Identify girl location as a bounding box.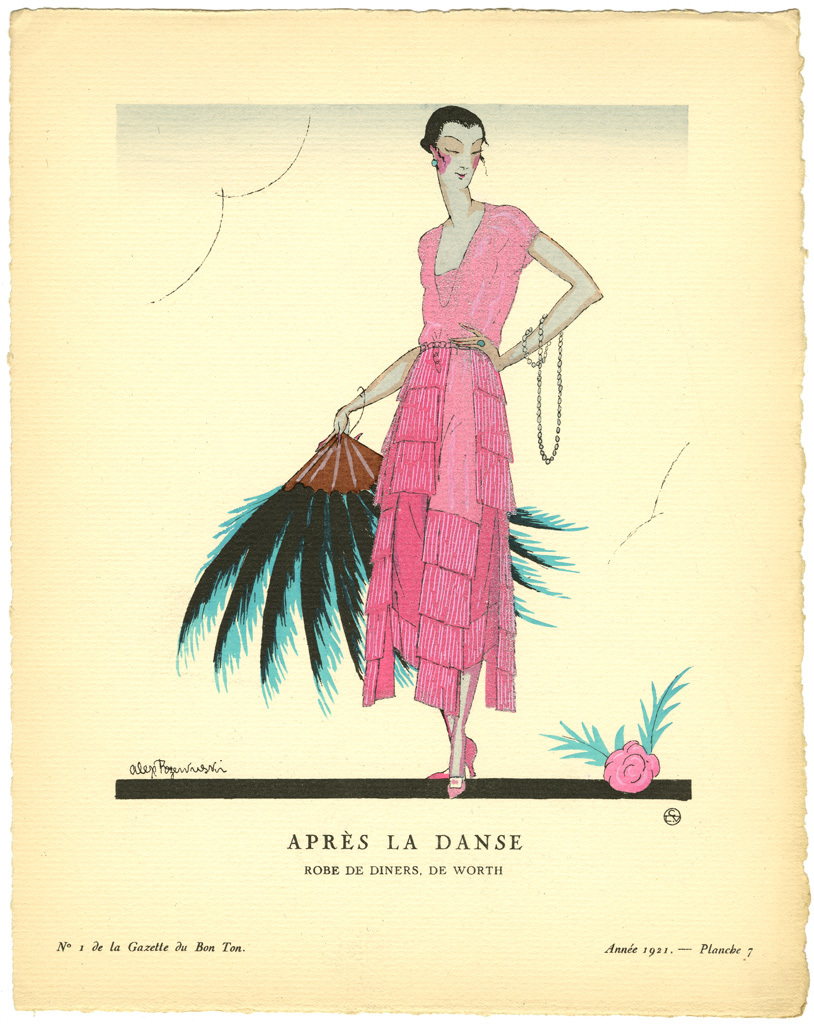
[x1=168, y1=99, x2=606, y2=798].
